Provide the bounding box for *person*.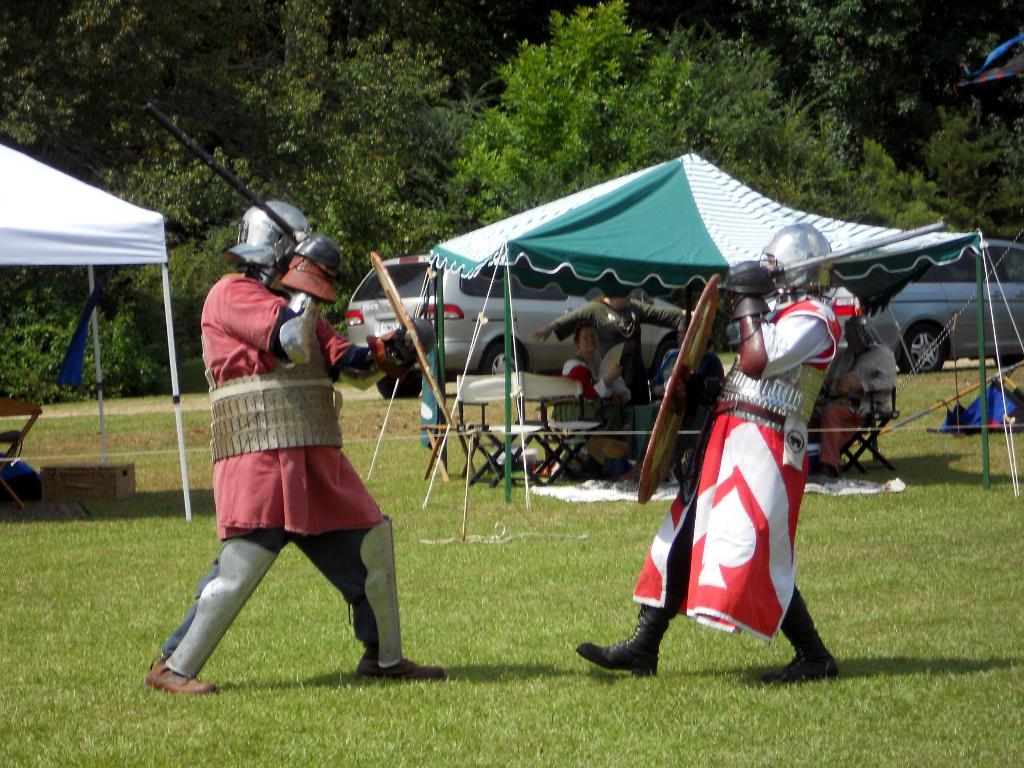
left=652, top=326, right=726, bottom=474.
